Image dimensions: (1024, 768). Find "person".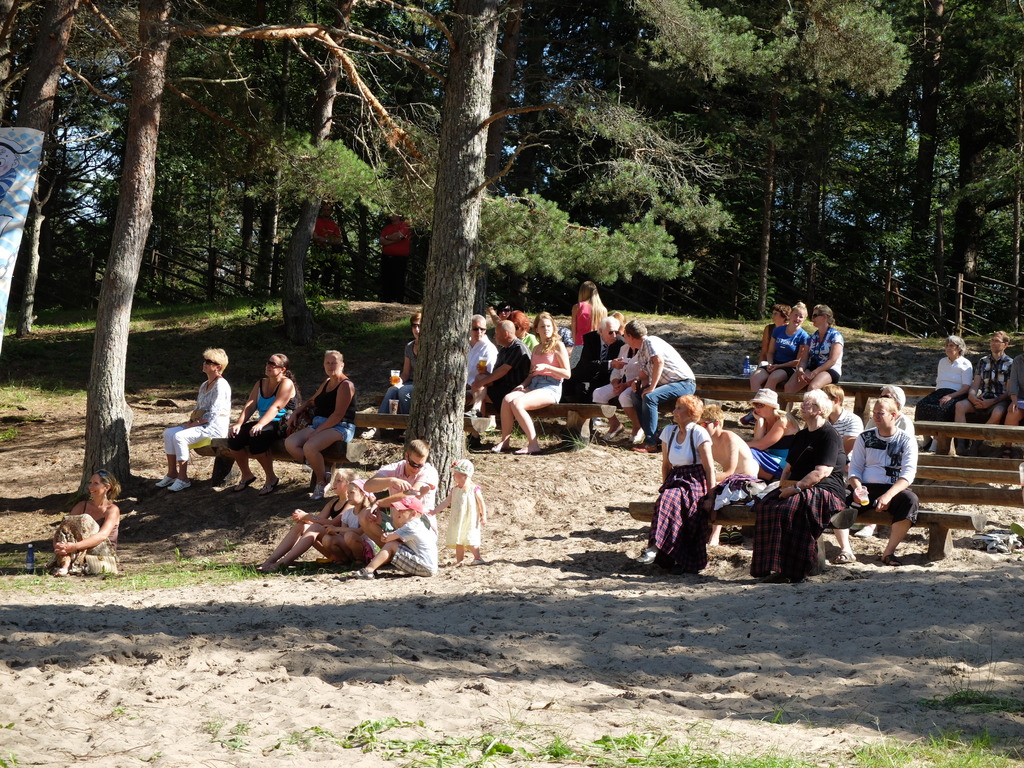
(left=660, top=385, right=730, bottom=569).
